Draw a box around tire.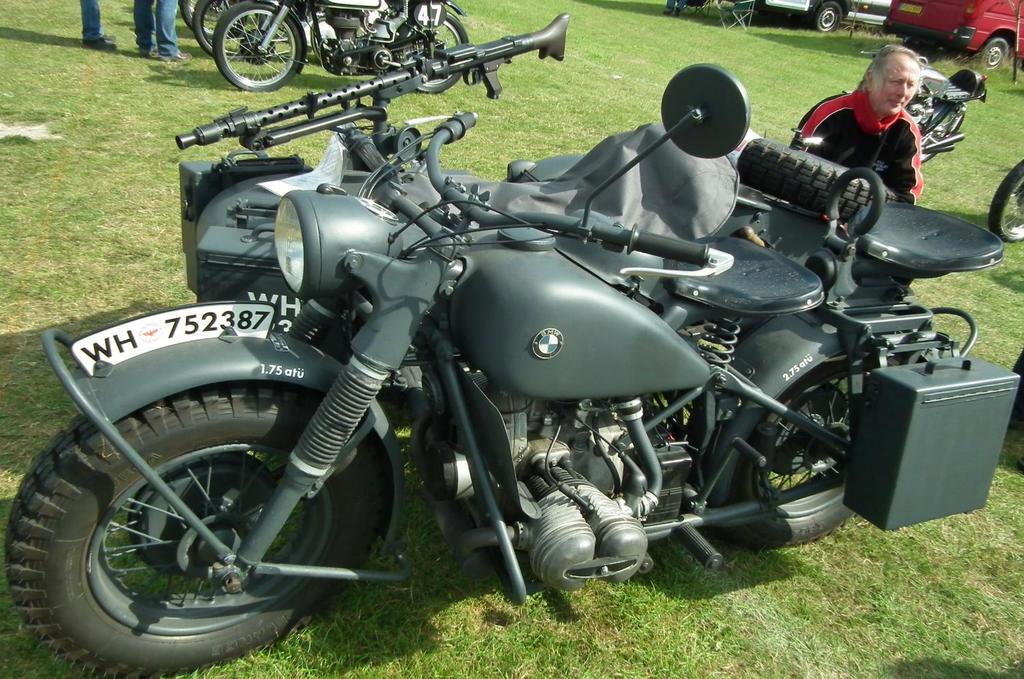
crop(984, 157, 1023, 244).
